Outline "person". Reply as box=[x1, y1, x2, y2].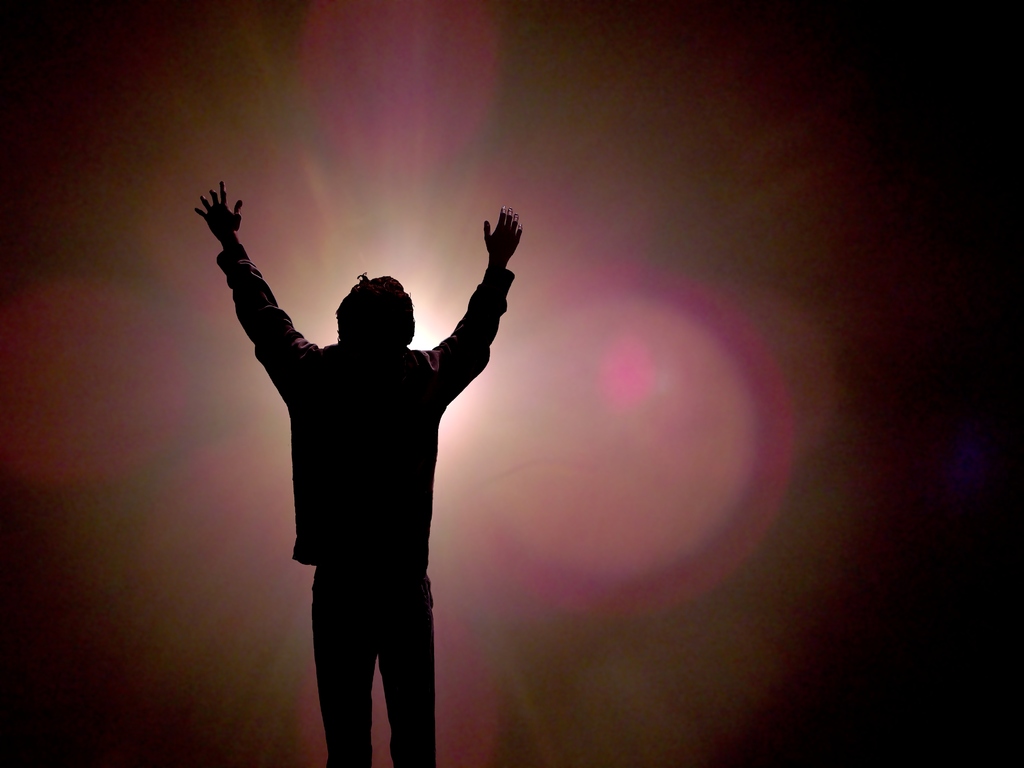
box=[200, 187, 518, 746].
